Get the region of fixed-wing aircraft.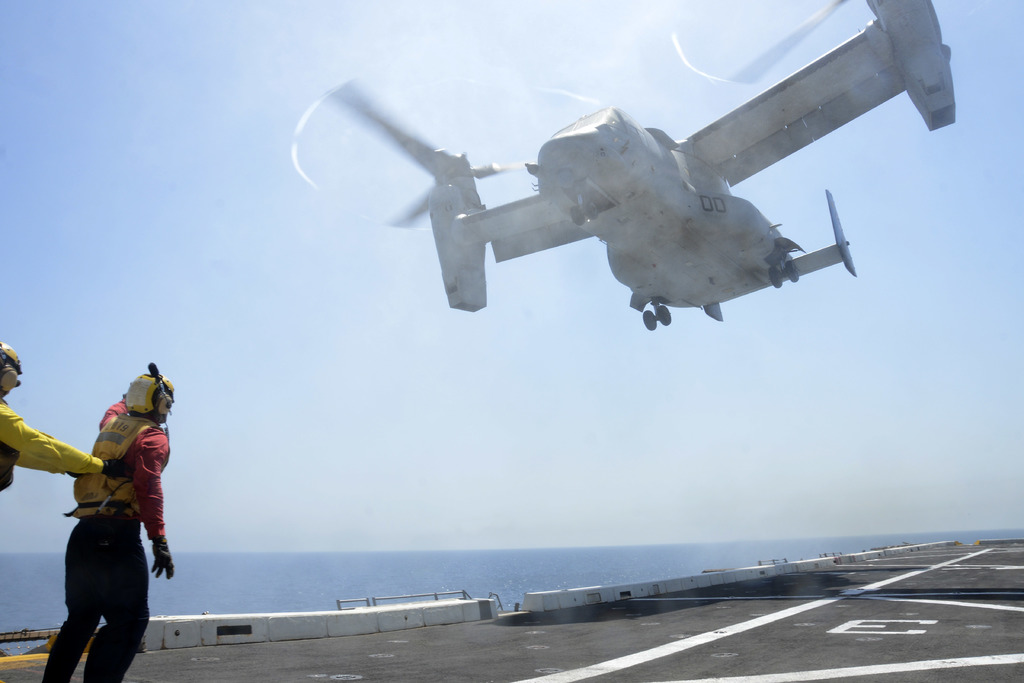
select_region(289, 0, 963, 333).
